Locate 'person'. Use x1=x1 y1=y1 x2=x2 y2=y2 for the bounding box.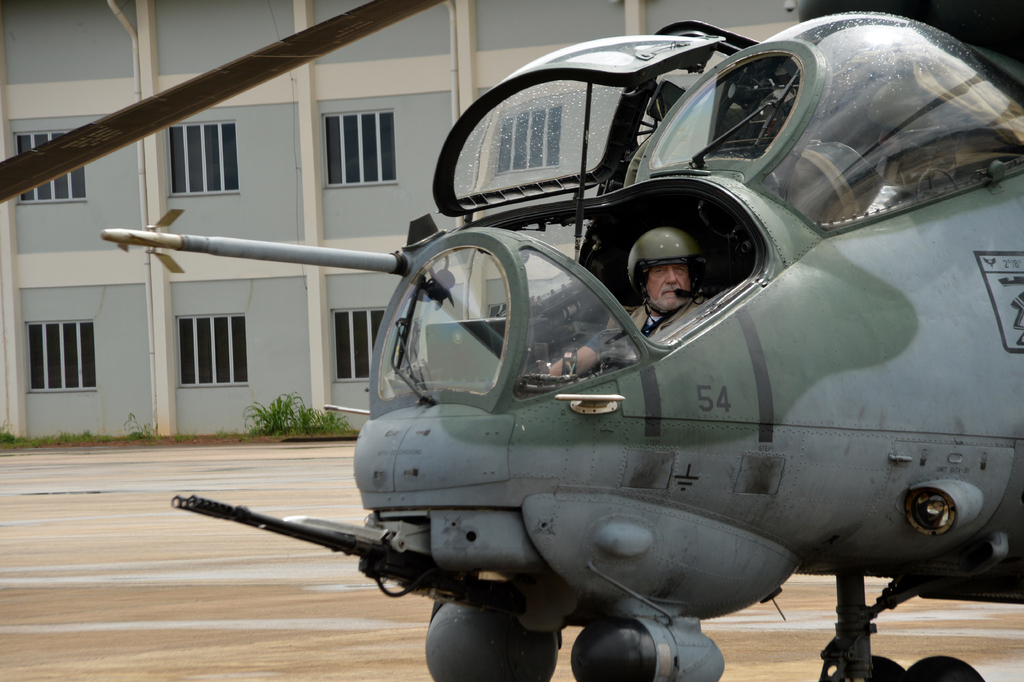
x1=550 y1=225 x2=706 y2=376.
